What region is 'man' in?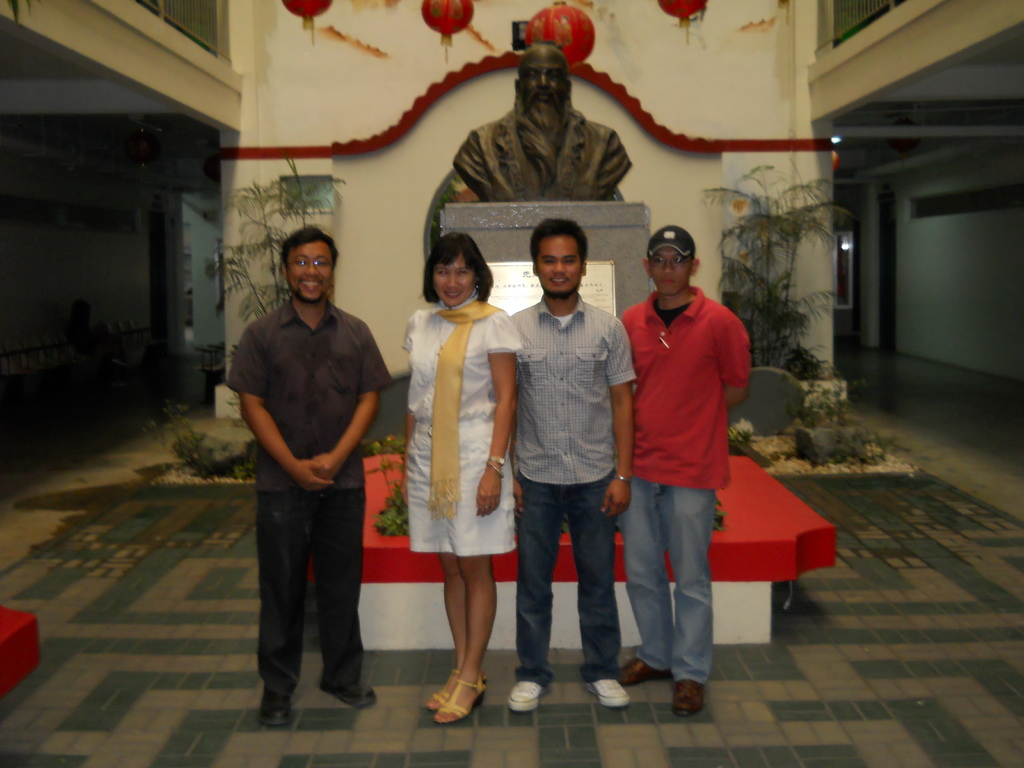
(619,221,751,717).
